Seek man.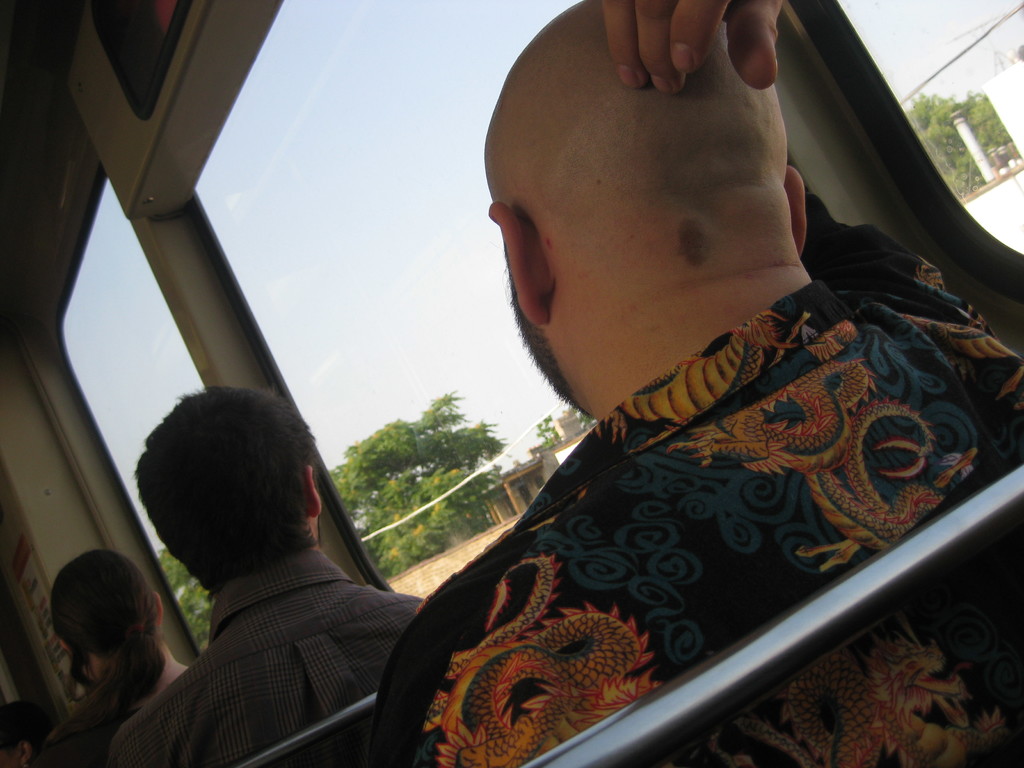
region(92, 387, 439, 748).
